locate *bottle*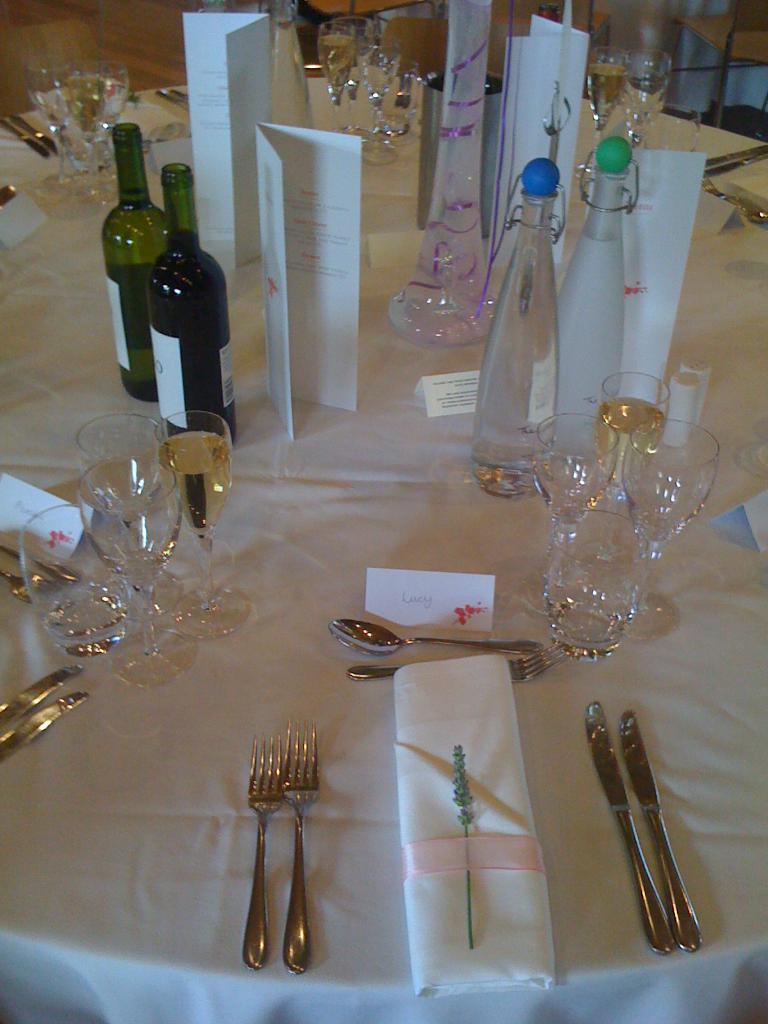
detection(559, 134, 637, 457)
